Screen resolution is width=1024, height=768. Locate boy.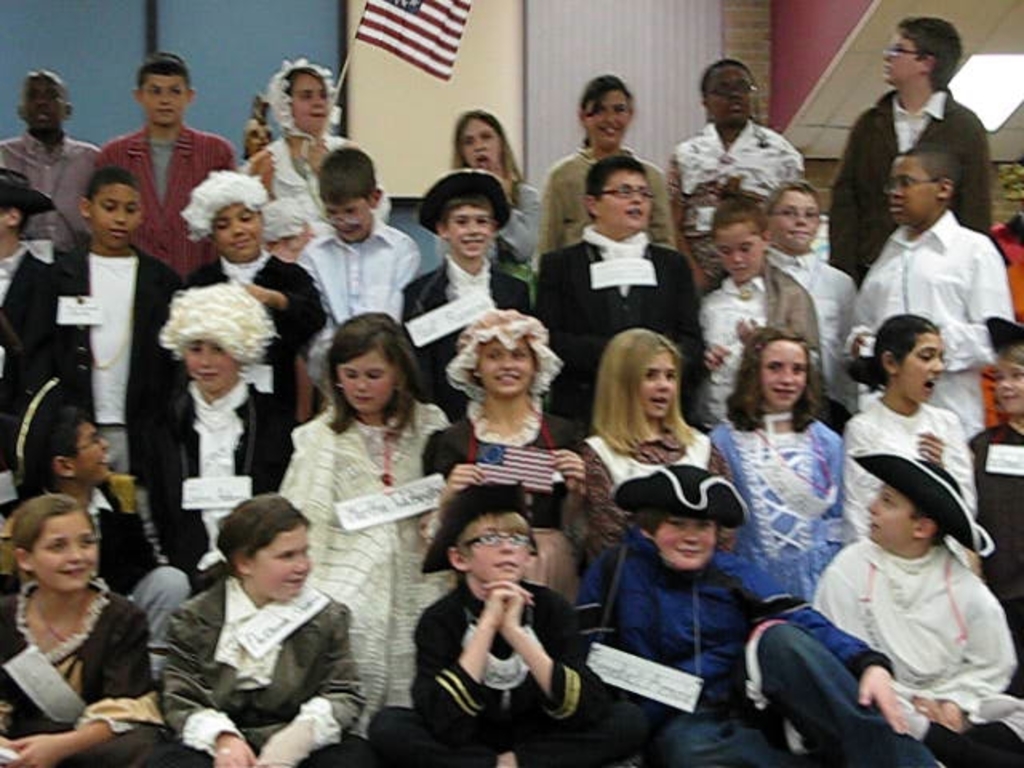
l=834, t=14, r=998, b=278.
